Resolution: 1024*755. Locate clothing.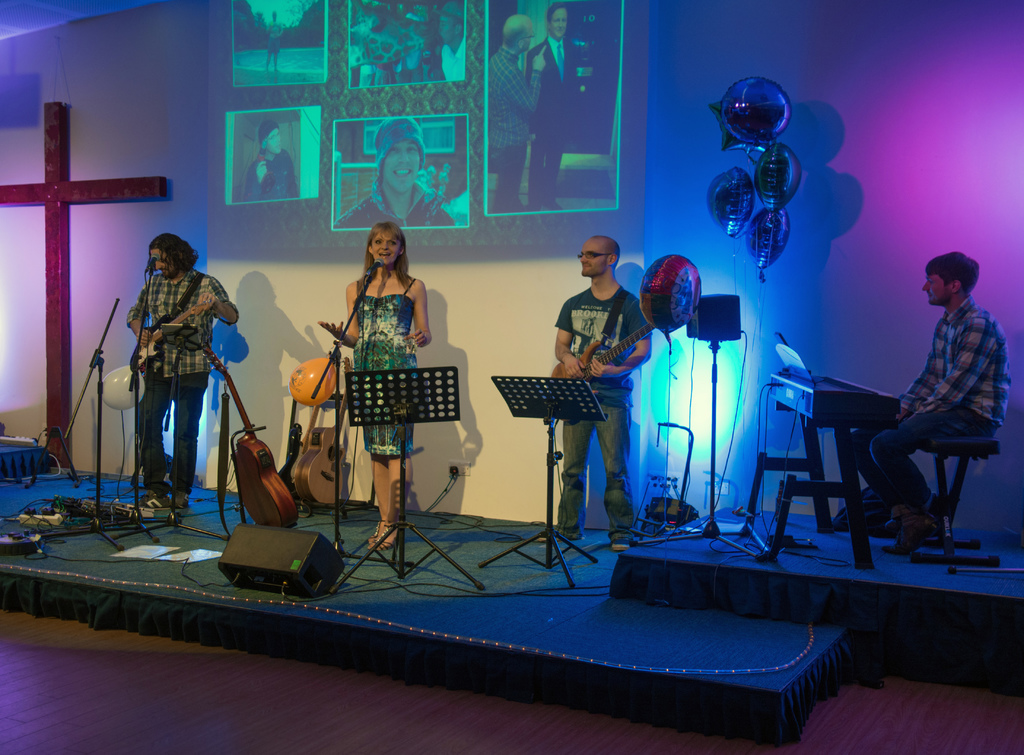
{"x1": 125, "y1": 233, "x2": 234, "y2": 500}.
